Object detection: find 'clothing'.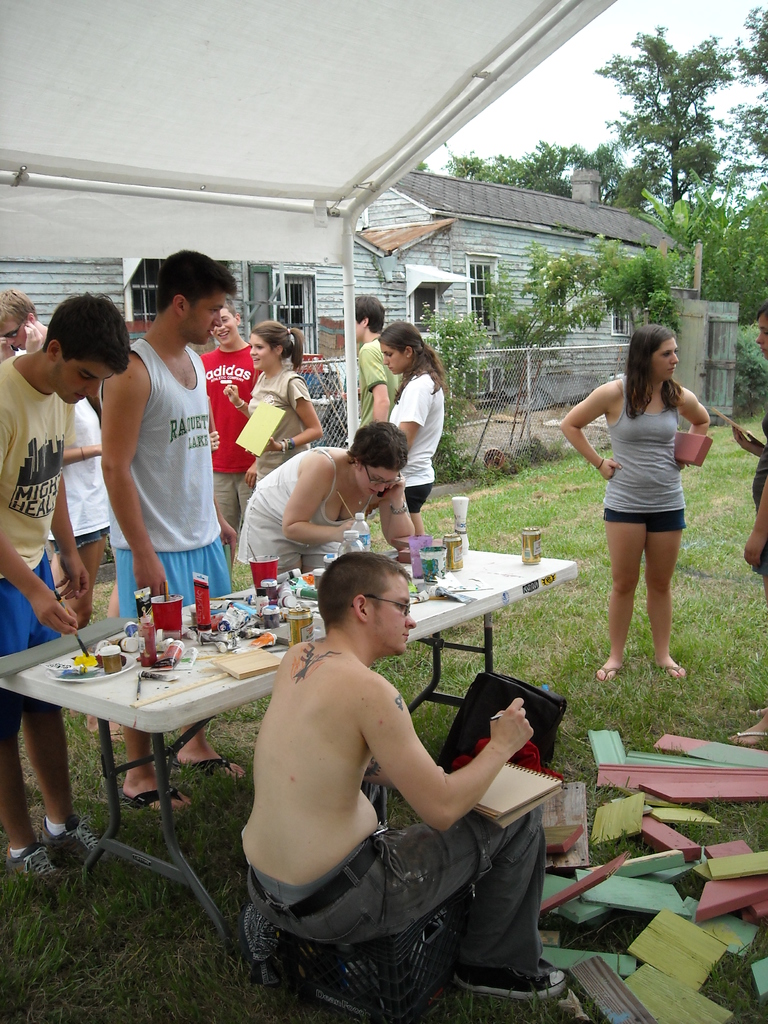
(191,340,258,531).
